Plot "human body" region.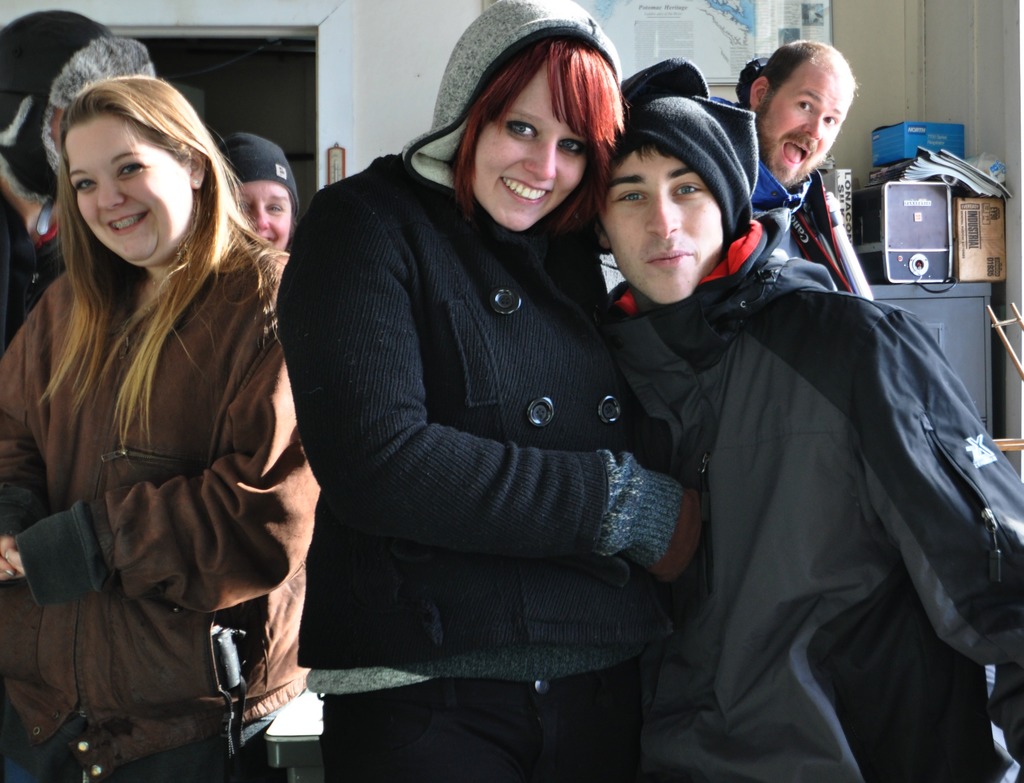
Plotted at rect(274, 0, 713, 782).
